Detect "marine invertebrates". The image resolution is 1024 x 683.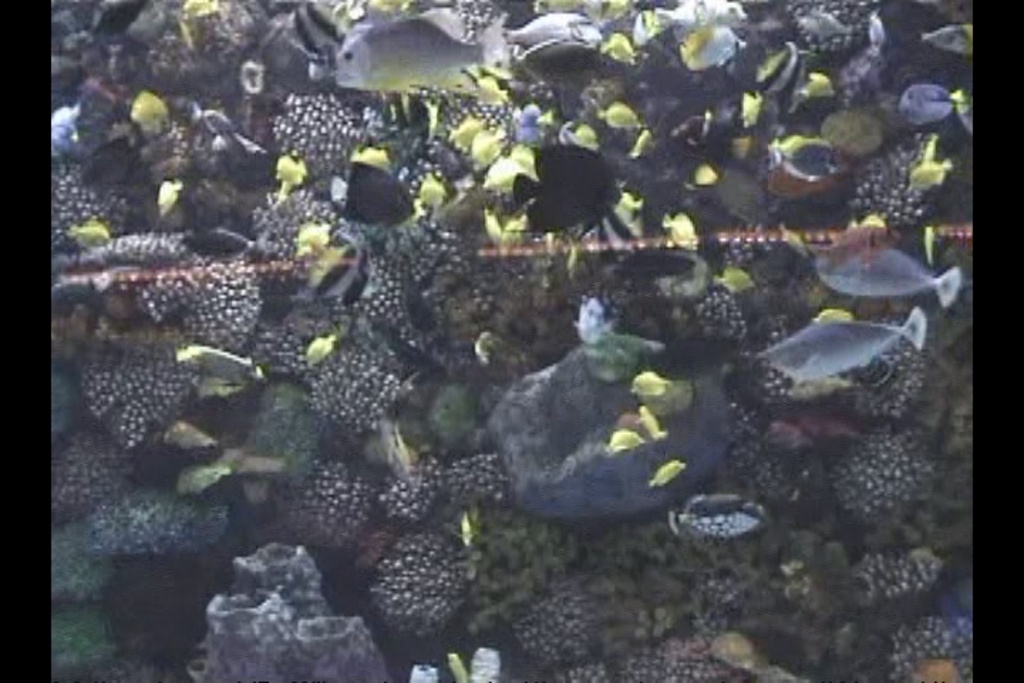
detection(54, 139, 125, 280).
